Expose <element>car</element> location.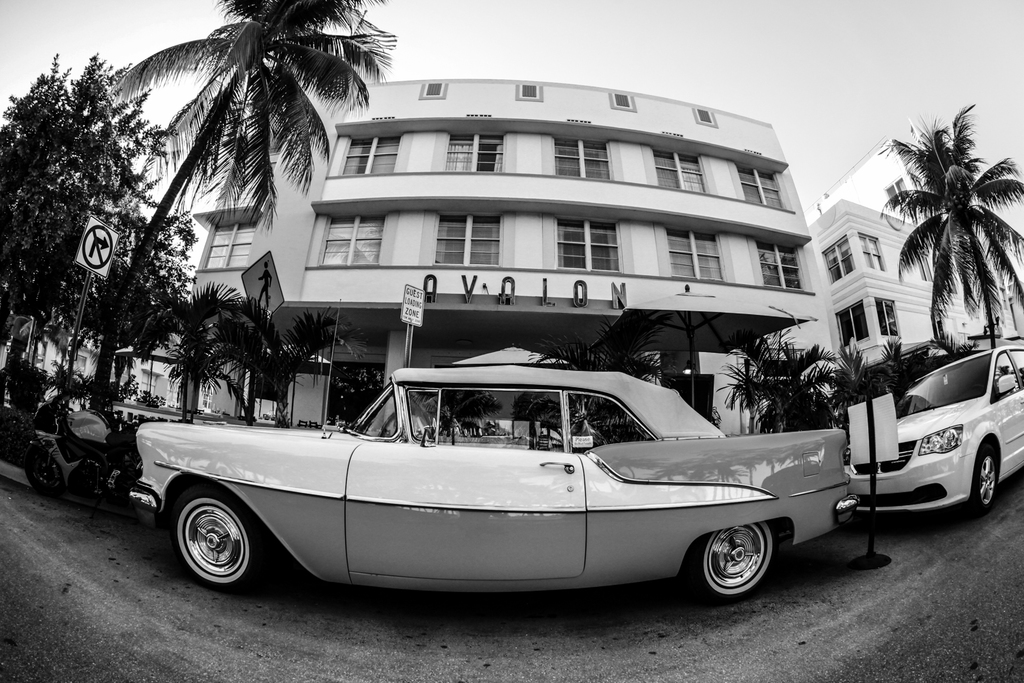
Exposed at {"left": 128, "top": 365, "right": 860, "bottom": 600}.
